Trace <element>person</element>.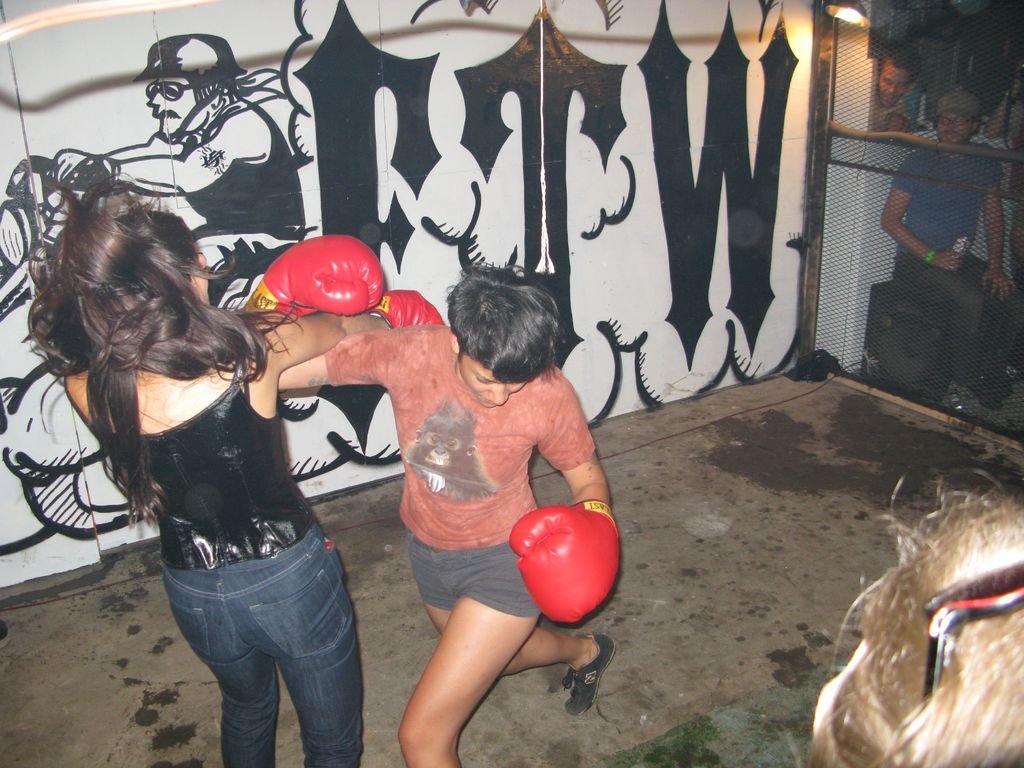
Traced to x1=881 y1=87 x2=1022 y2=413.
